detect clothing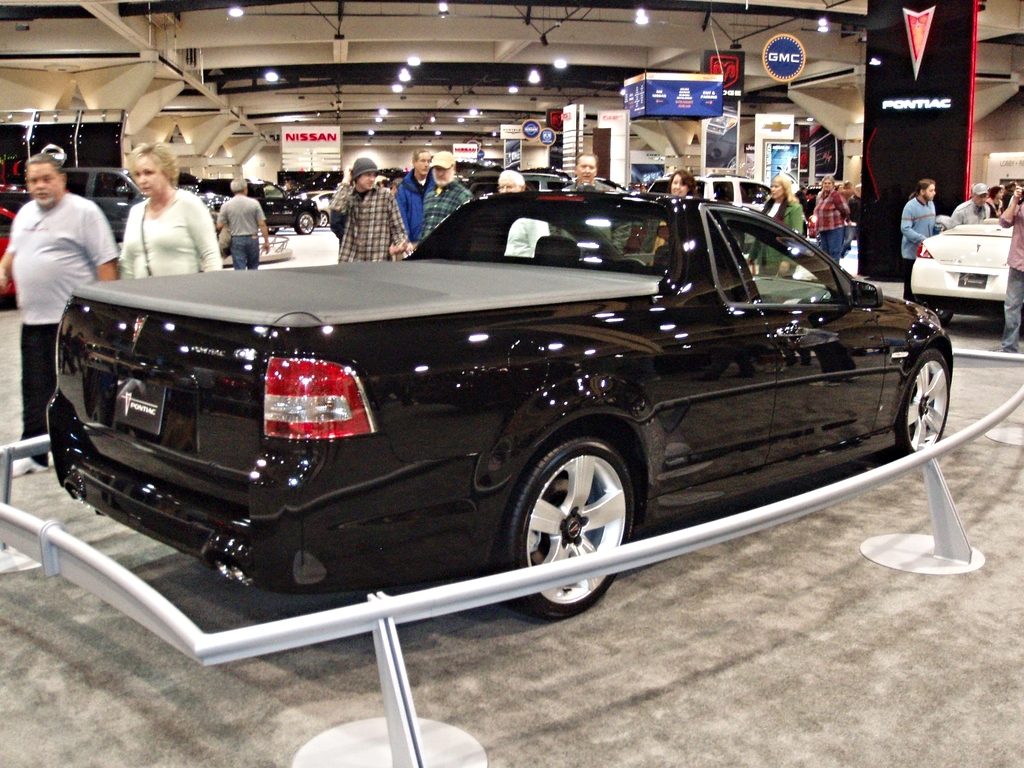
(left=993, top=198, right=1023, bottom=345)
